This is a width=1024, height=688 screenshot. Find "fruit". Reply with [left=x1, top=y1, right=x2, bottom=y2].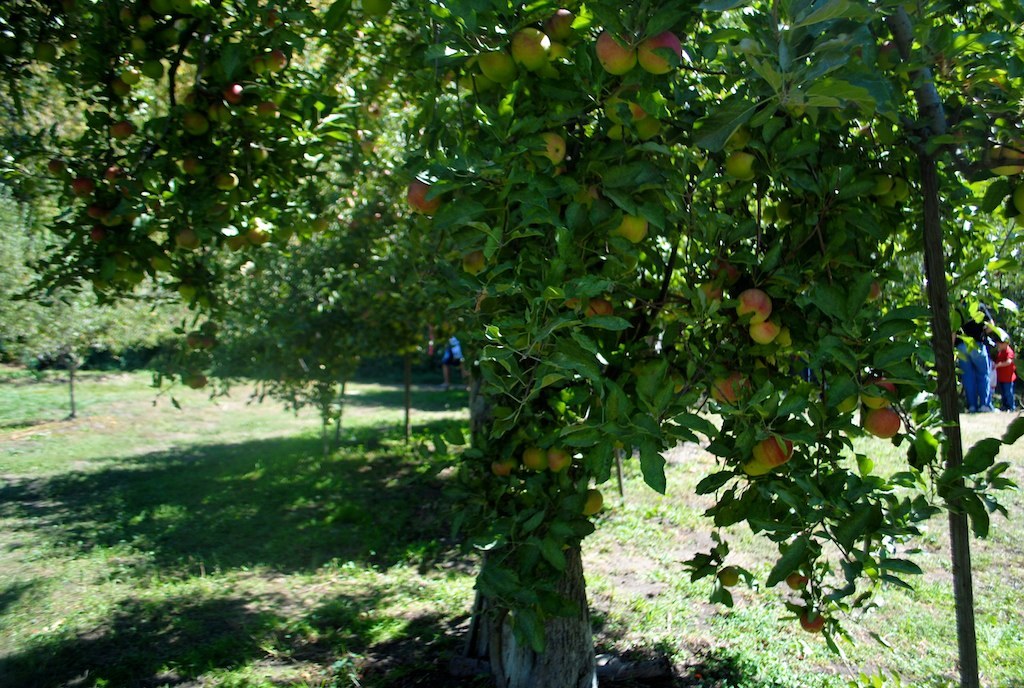
[left=860, top=389, right=891, bottom=410].
